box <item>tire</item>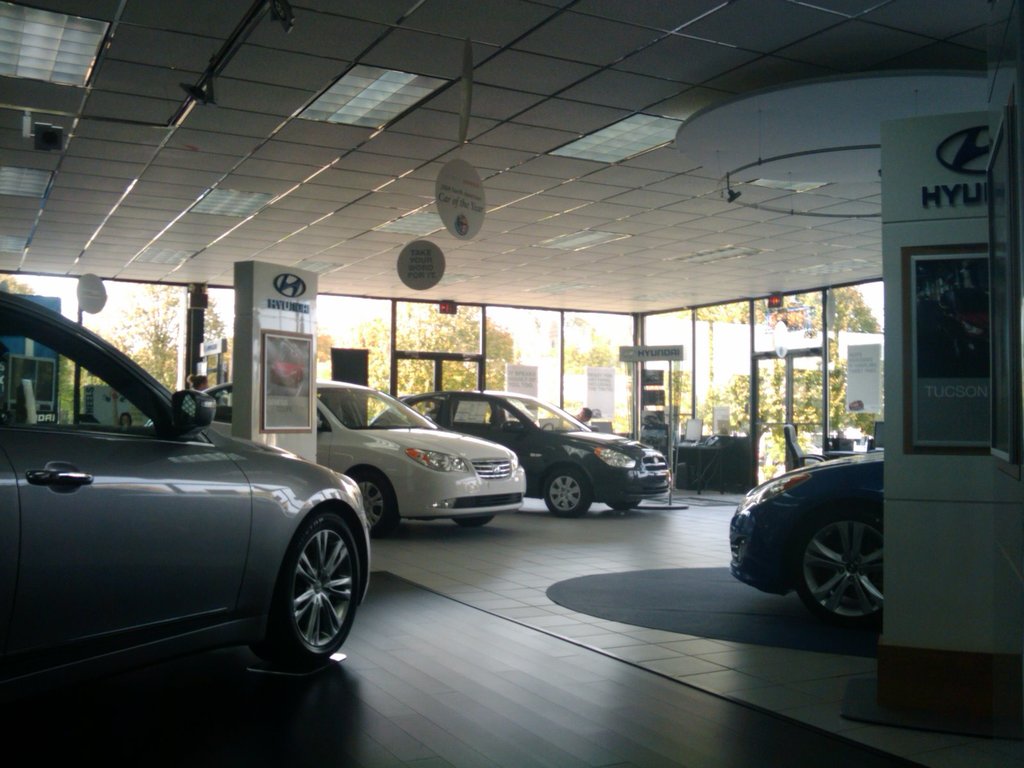
x1=608 y1=495 x2=643 y2=511
